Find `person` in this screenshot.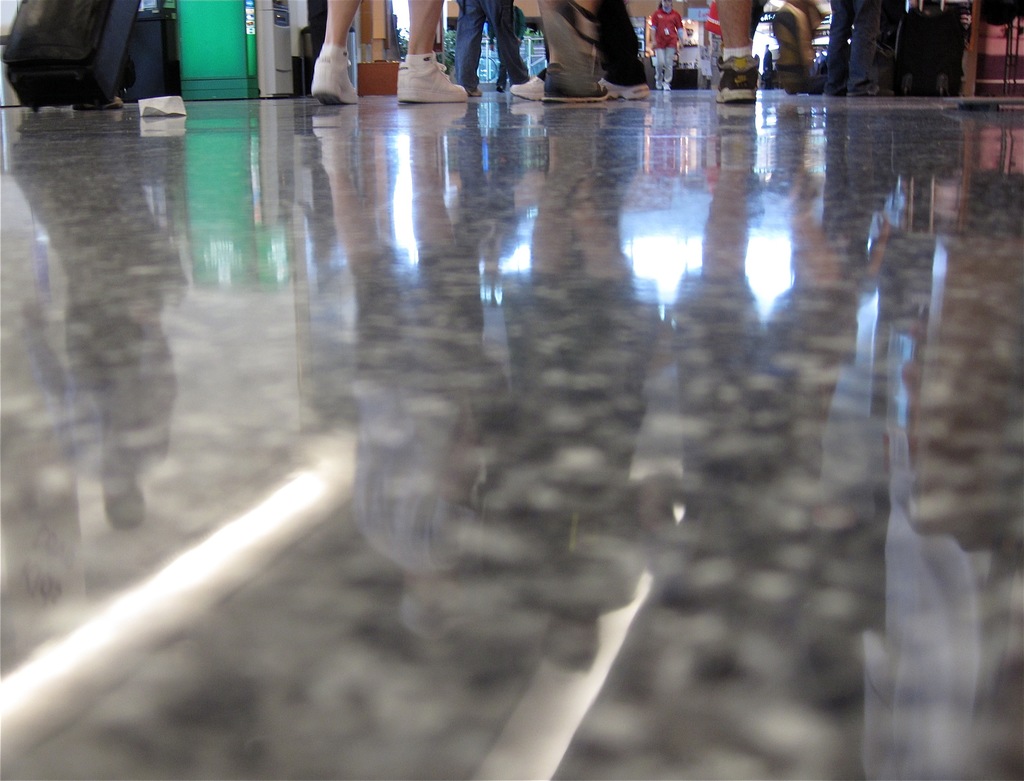
The bounding box for `person` is <box>509,0,652,109</box>.
